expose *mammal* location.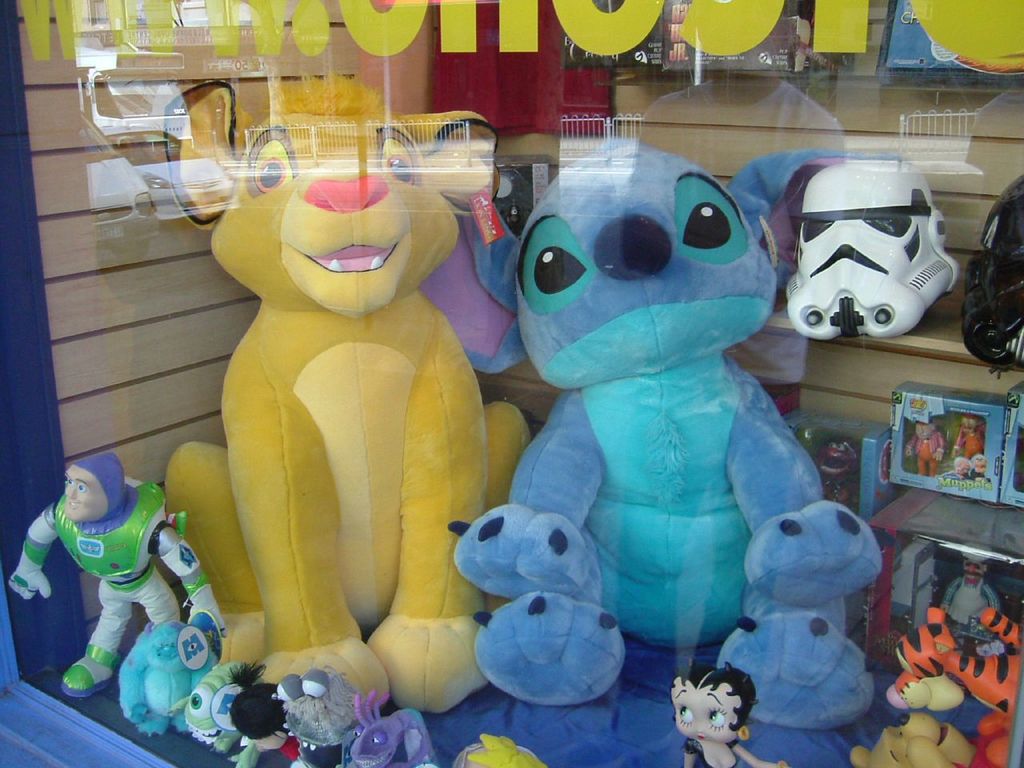
Exposed at x1=221 y1=679 x2=310 y2=767.
